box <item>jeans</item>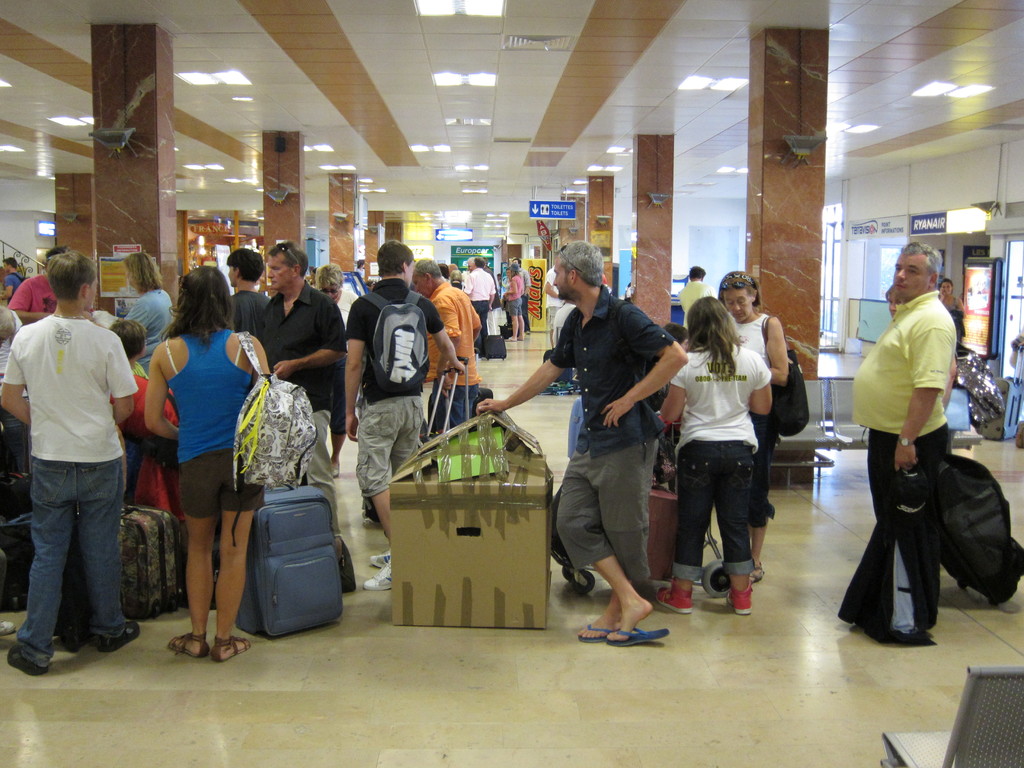
x1=474, y1=301, x2=490, y2=344
